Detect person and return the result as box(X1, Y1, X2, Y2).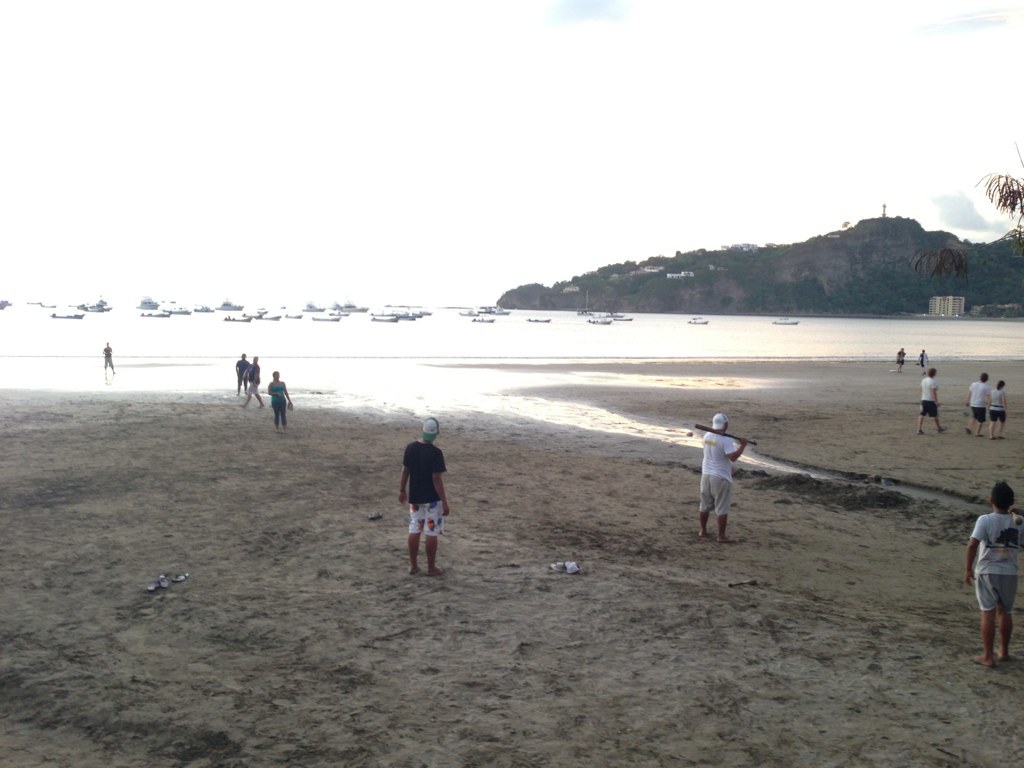
box(990, 379, 1013, 437).
